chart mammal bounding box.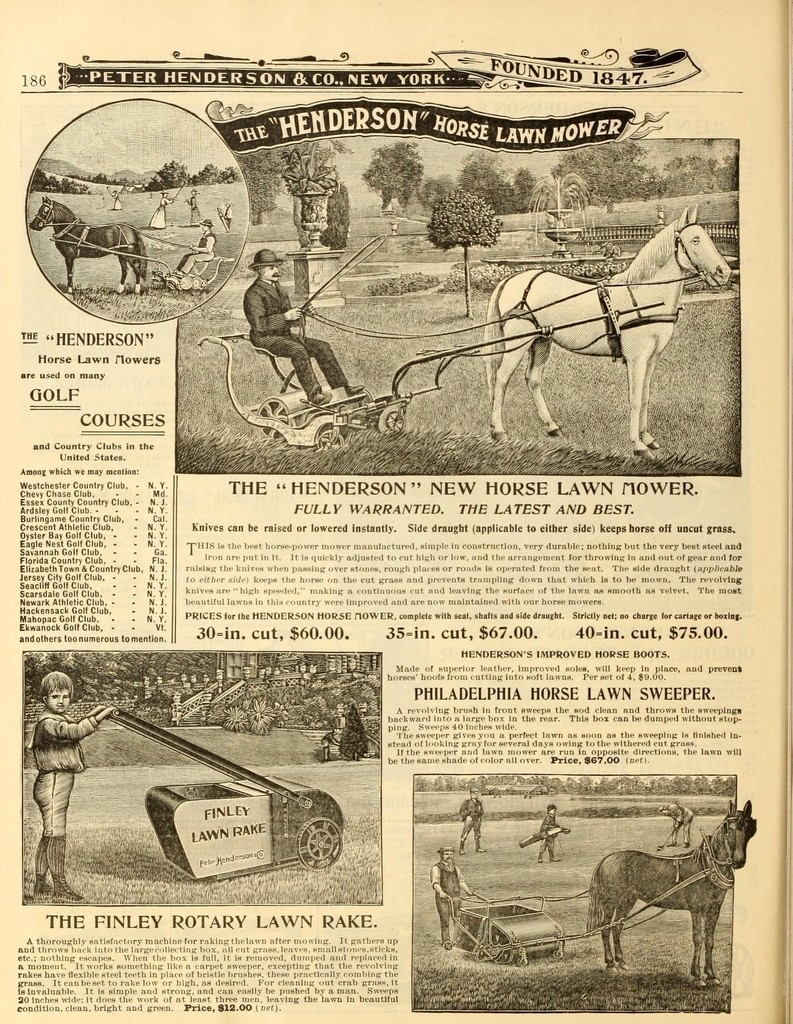
Charted: bbox(16, 672, 119, 861).
